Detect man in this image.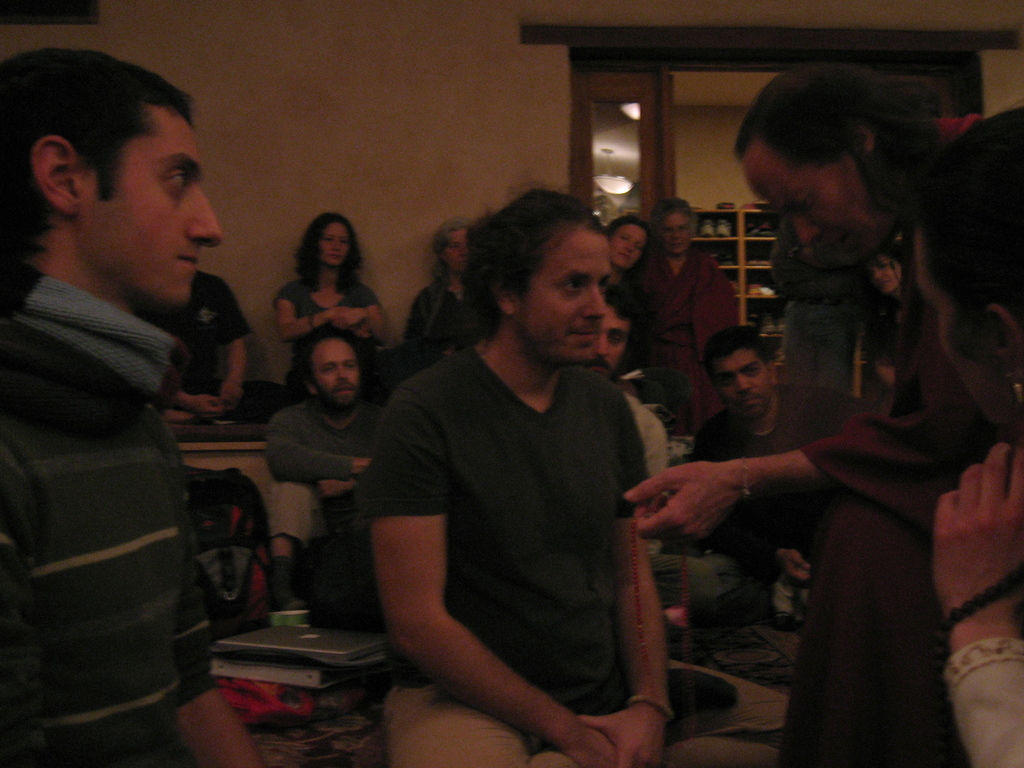
Detection: l=624, t=63, r=991, b=767.
